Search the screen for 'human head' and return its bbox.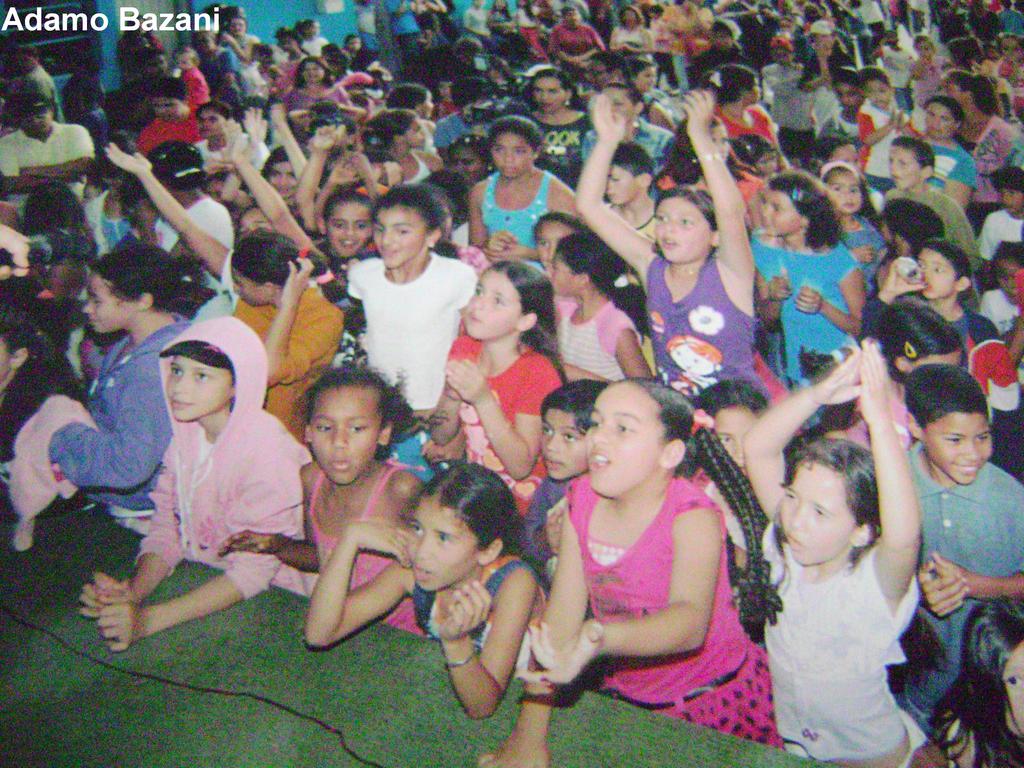
Found: {"x1": 857, "y1": 63, "x2": 892, "y2": 108}.
